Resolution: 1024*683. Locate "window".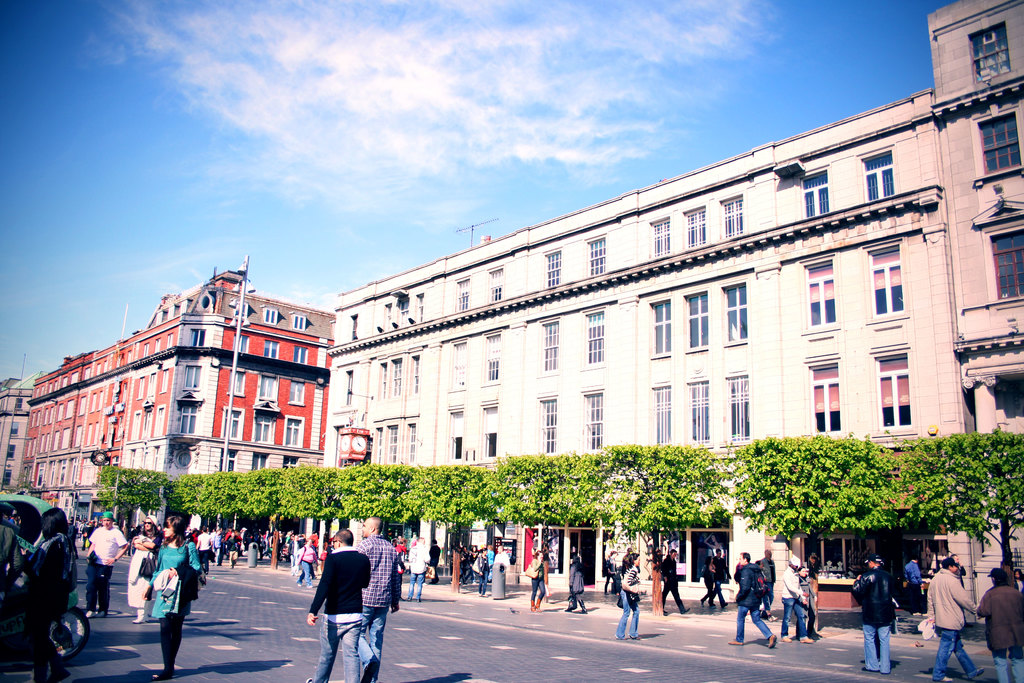
Rect(264, 304, 280, 321).
